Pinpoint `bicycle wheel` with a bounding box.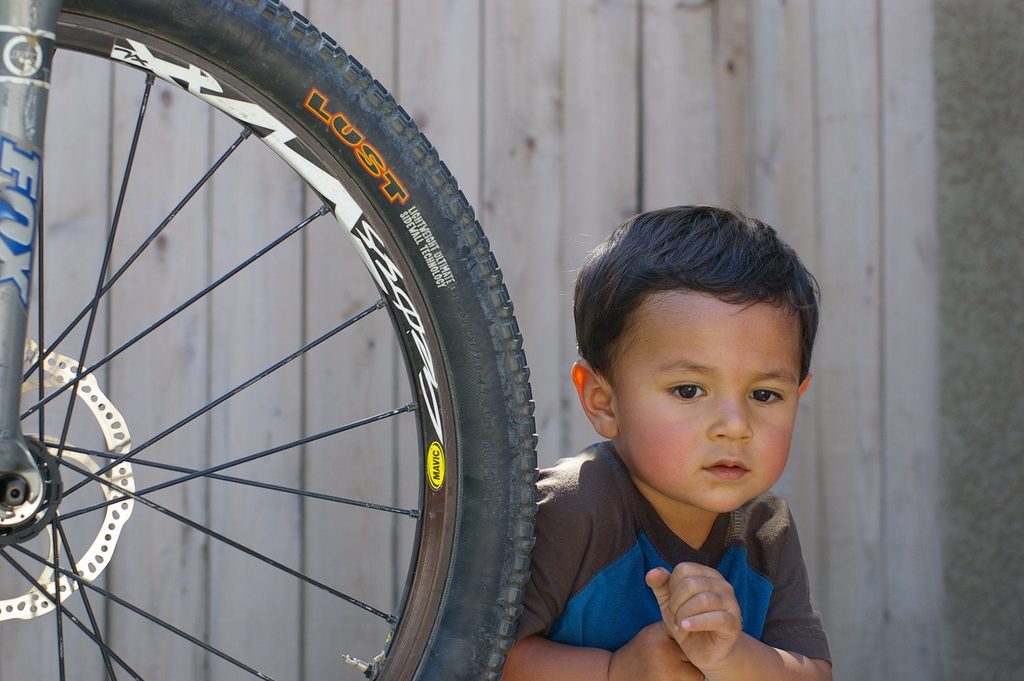
bbox=(35, 5, 458, 671).
